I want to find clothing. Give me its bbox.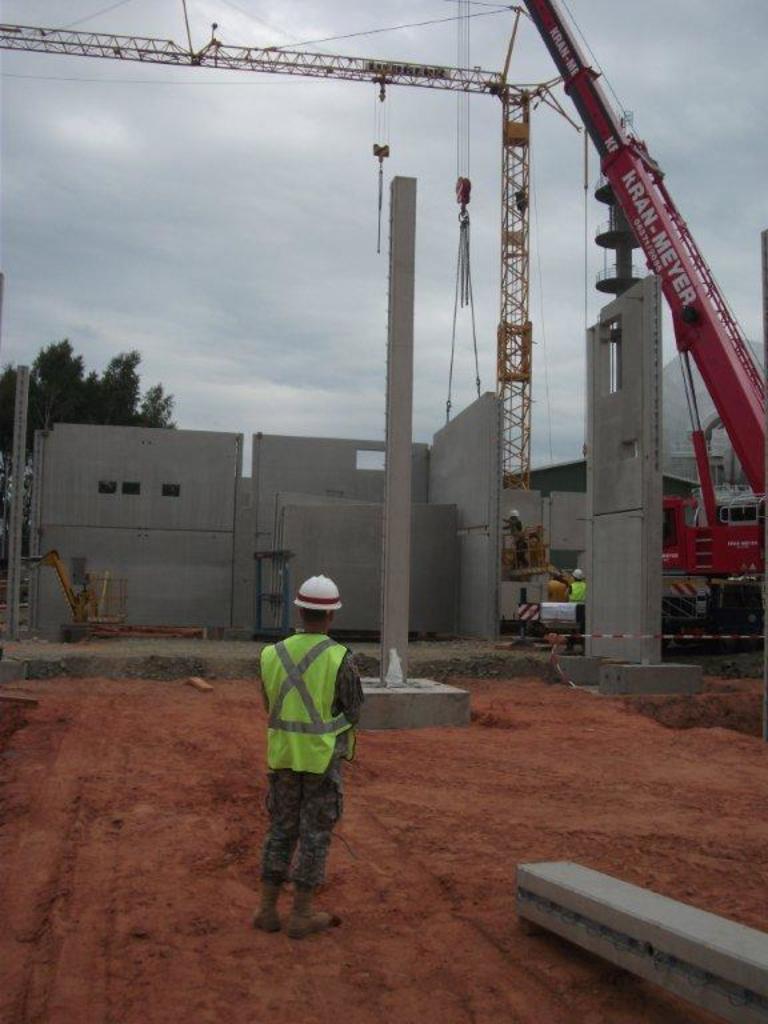
(x1=537, y1=579, x2=572, y2=605).
